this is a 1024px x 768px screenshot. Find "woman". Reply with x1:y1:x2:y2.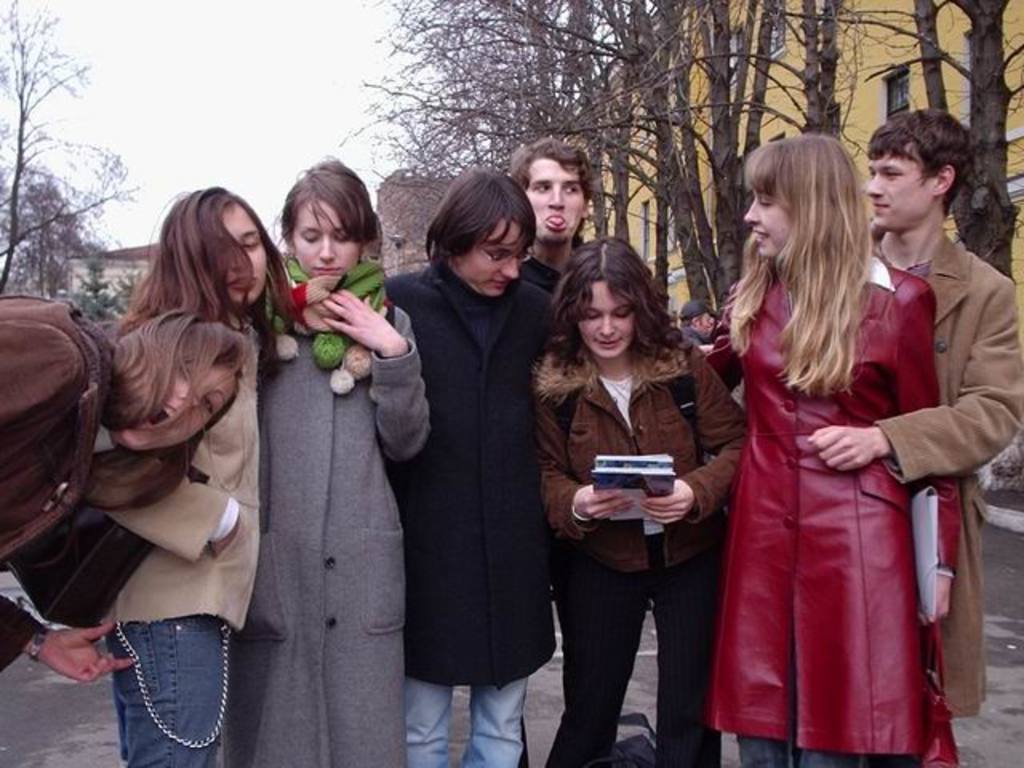
0:294:253:685.
